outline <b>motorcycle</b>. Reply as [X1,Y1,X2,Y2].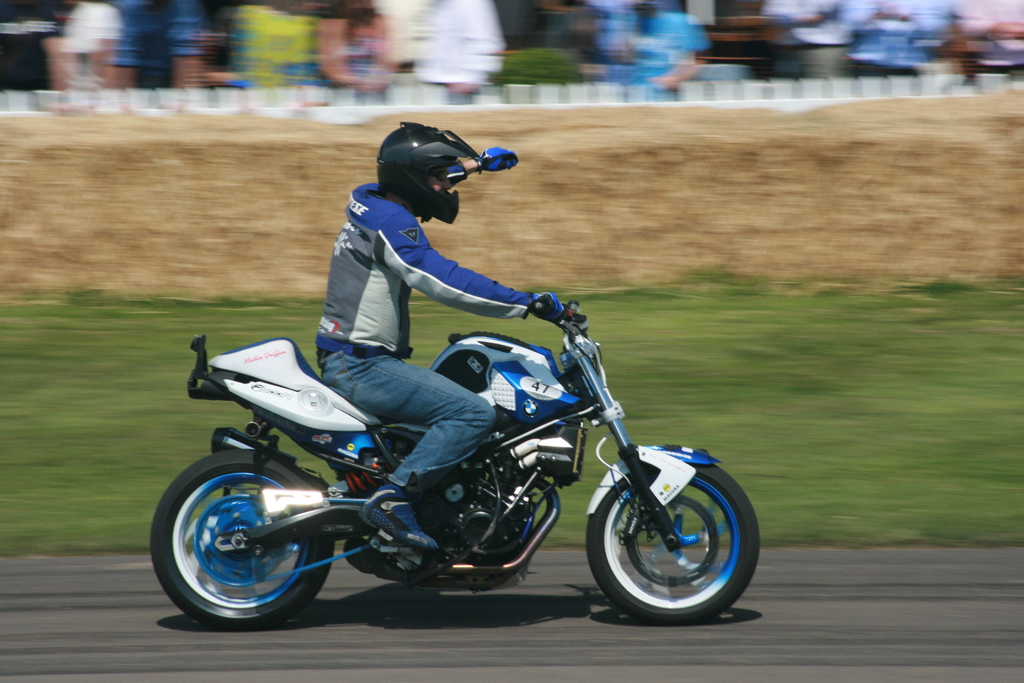
[145,284,766,629].
